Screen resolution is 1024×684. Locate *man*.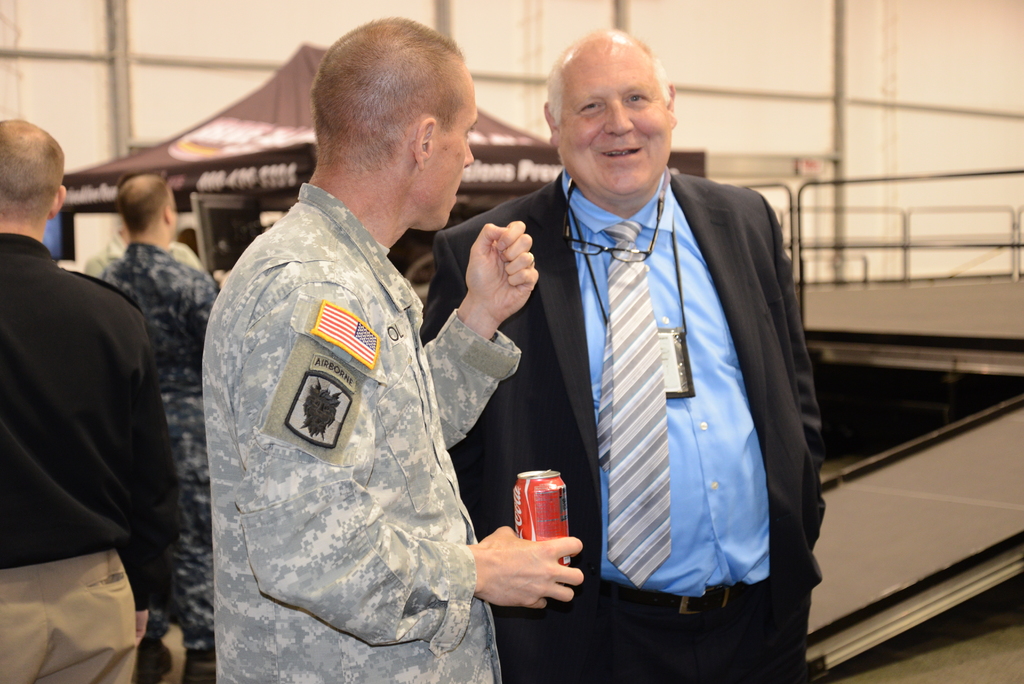
99, 168, 215, 683.
